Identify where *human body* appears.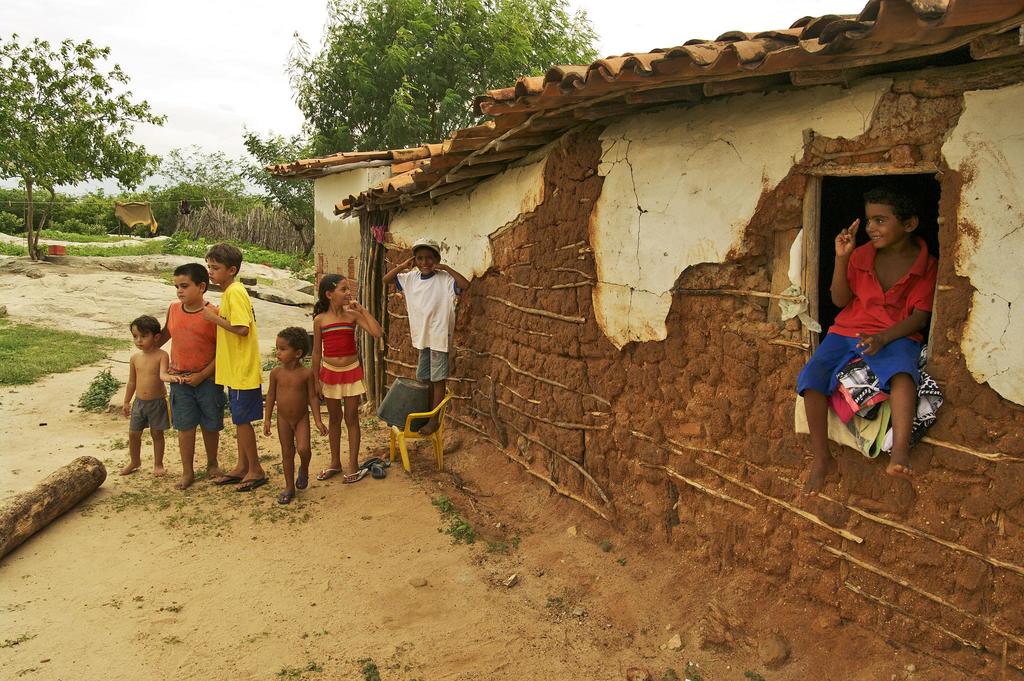
Appears at (x1=311, y1=296, x2=381, y2=482).
